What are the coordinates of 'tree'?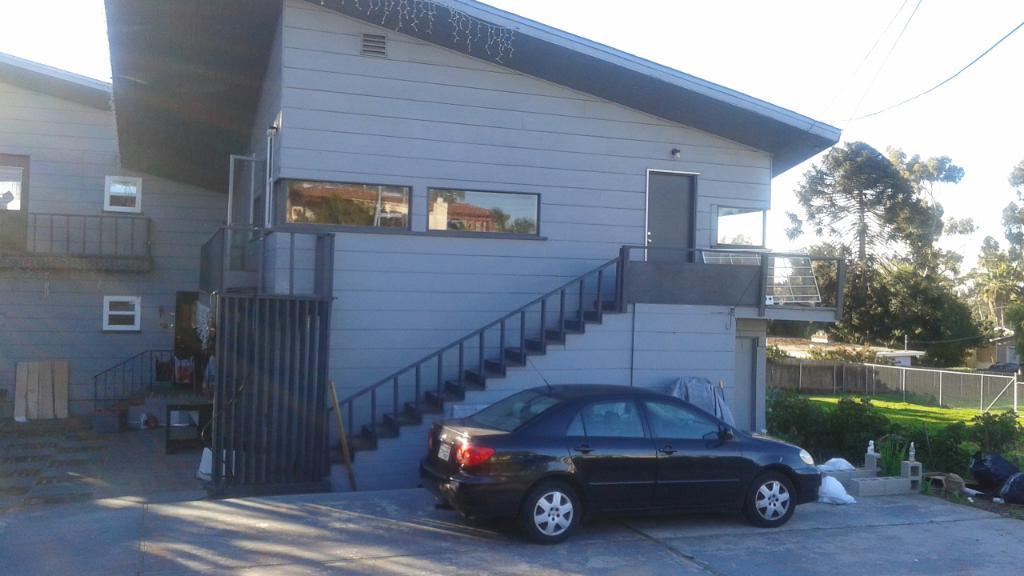
890/146/979/289.
